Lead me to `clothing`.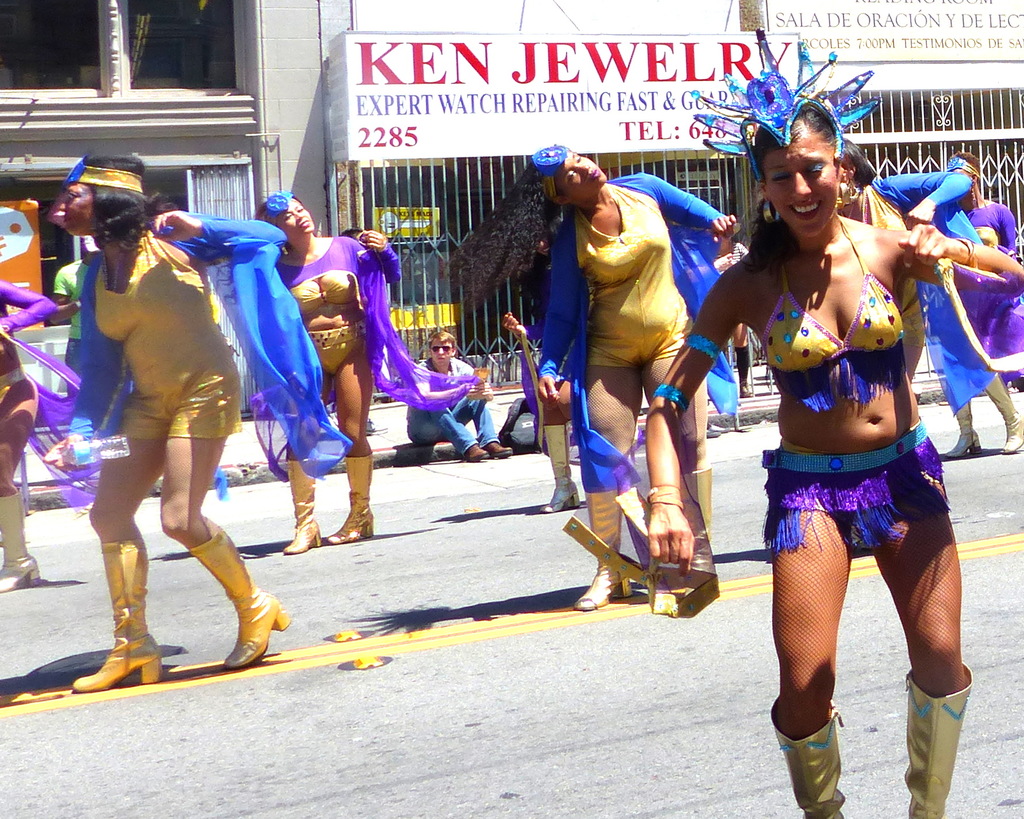
Lead to left=750, top=193, right=940, bottom=613.
